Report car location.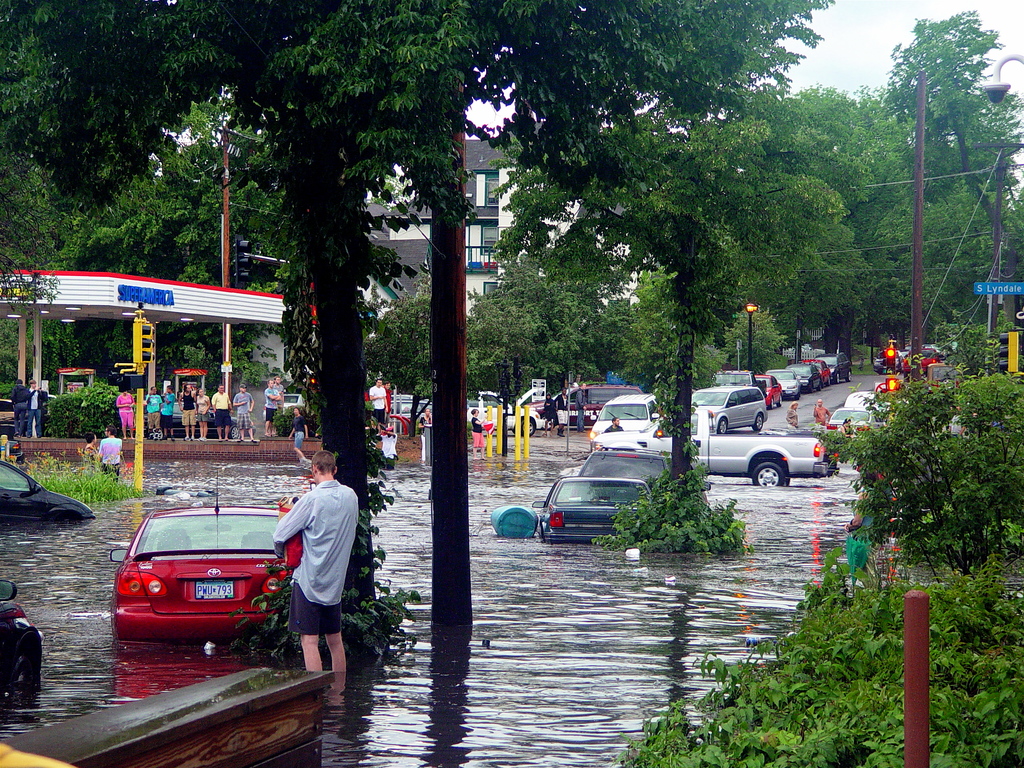
Report: [0,573,48,695].
